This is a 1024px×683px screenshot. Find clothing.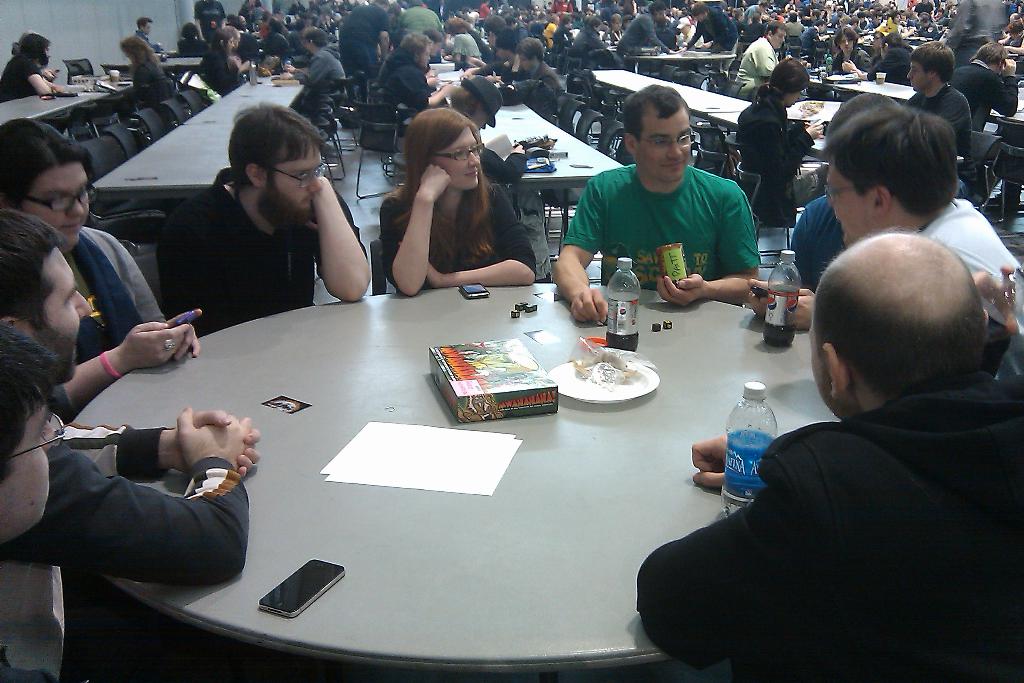
Bounding box: pyautogui.locateOnScreen(67, 227, 172, 375).
